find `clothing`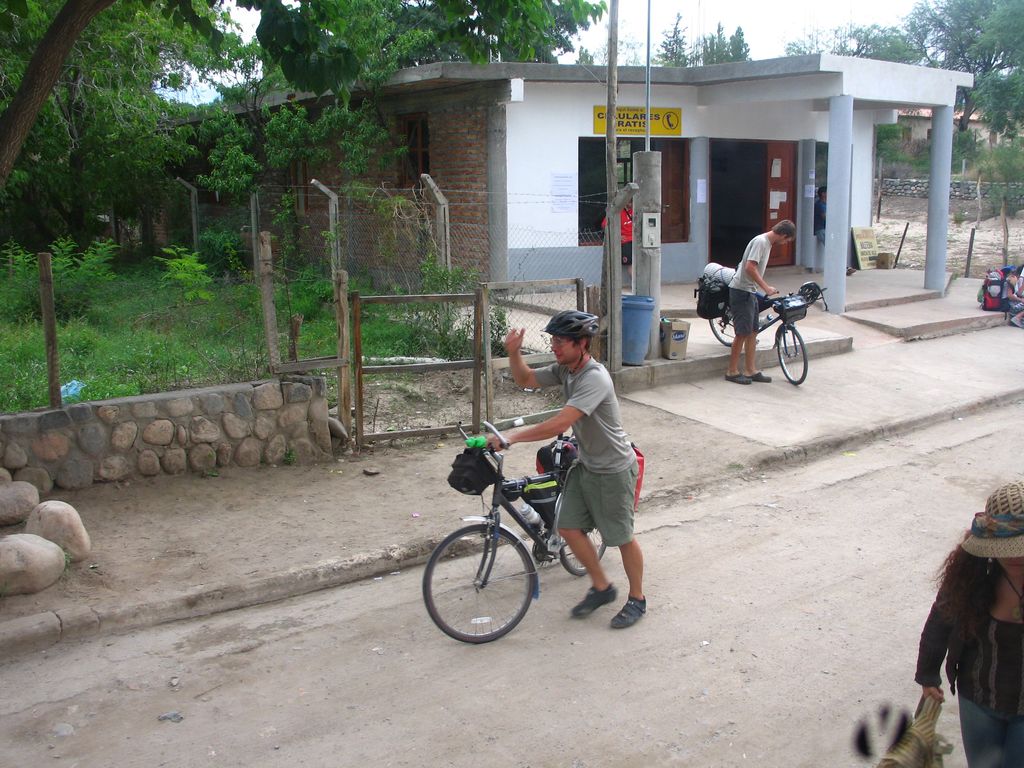
[730,233,773,294]
